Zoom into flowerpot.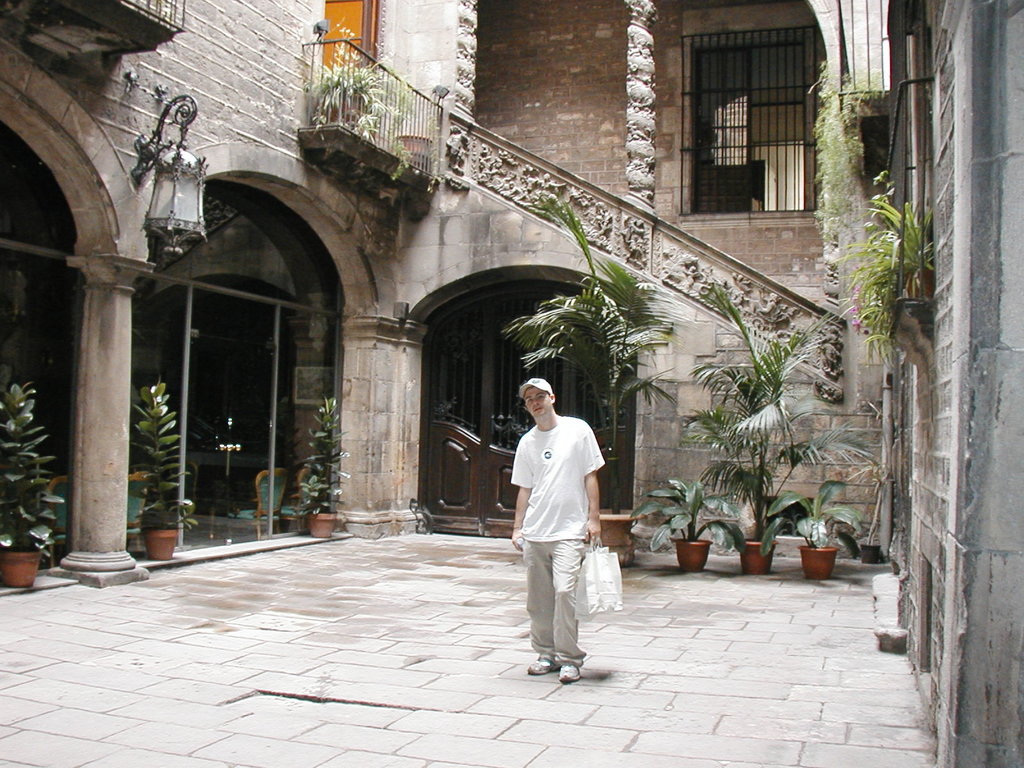
Zoom target: crop(904, 264, 940, 296).
